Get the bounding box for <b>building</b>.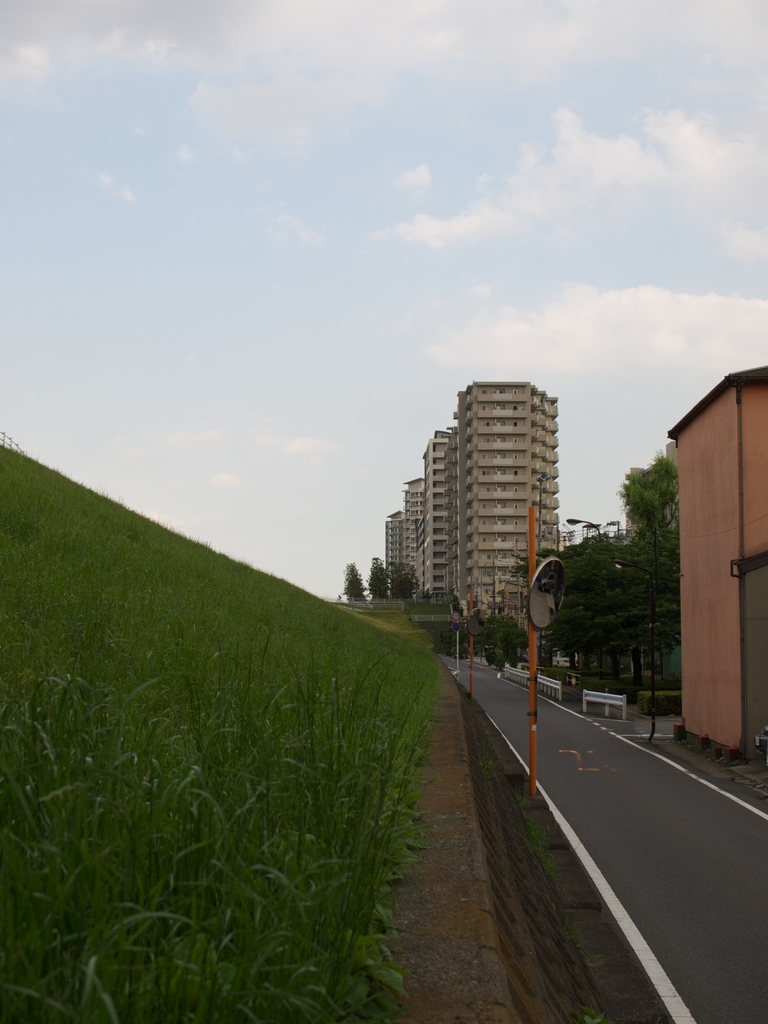
pyautogui.locateOnScreen(449, 380, 555, 613).
